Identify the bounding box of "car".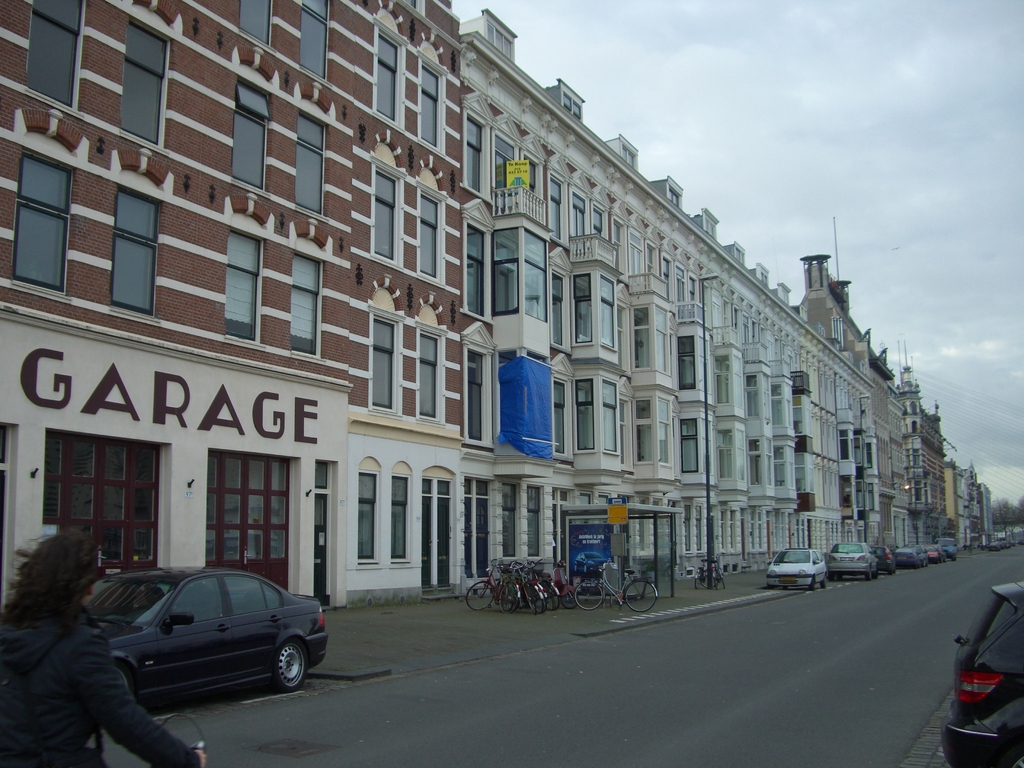
(left=765, top=549, right=827, bottom=593).
